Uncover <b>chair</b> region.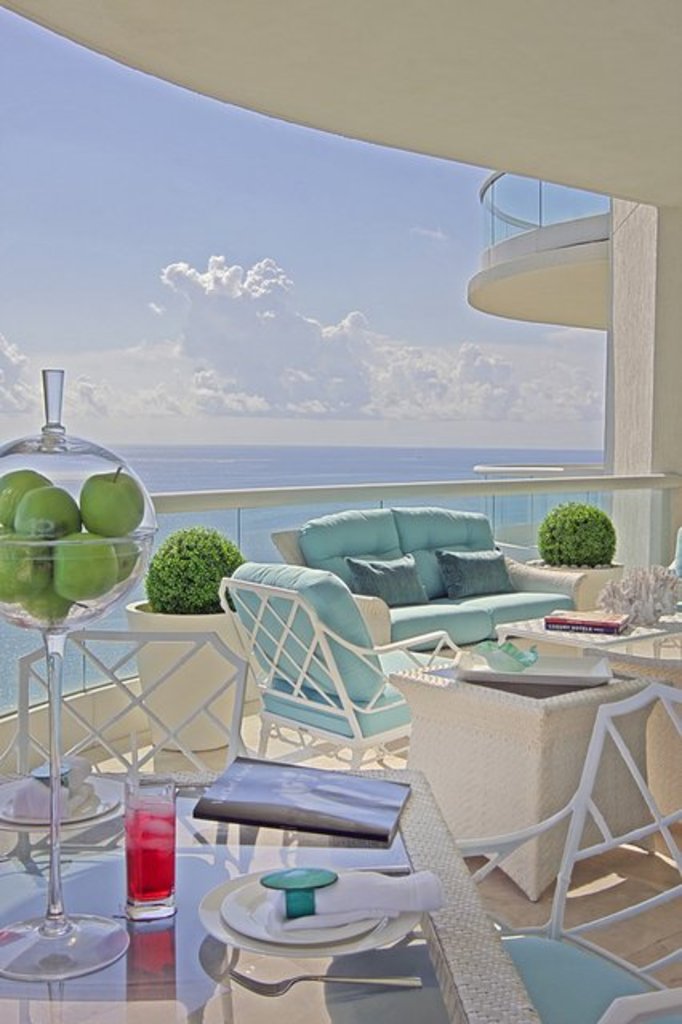
Uncovered: 195, 558, 416, 784.
